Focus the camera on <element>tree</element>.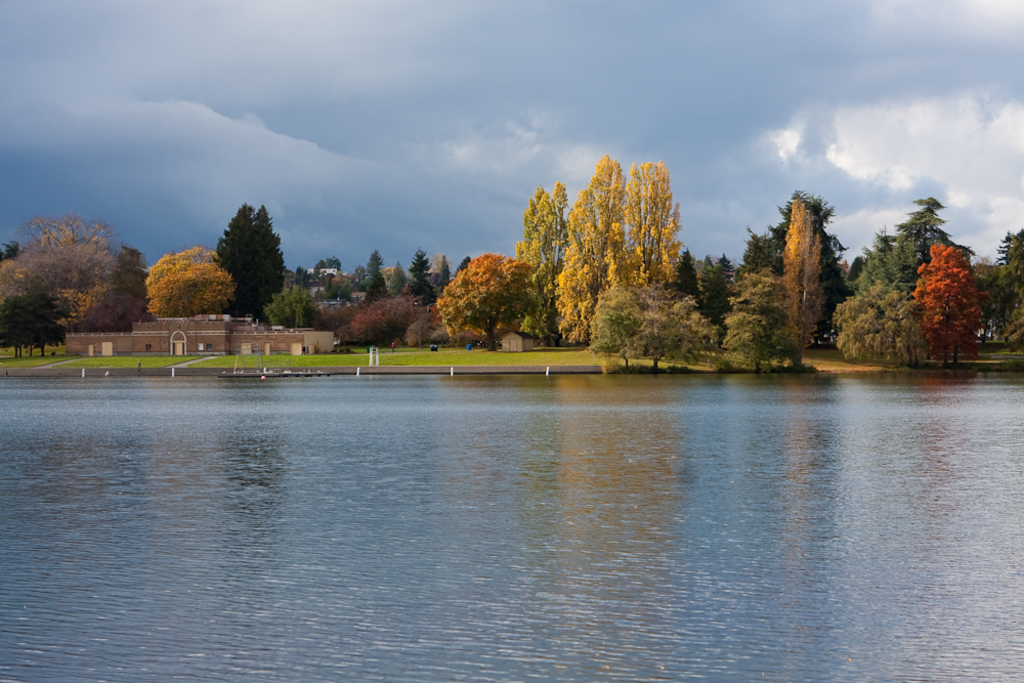
Focus region: 323,282,350,303.
